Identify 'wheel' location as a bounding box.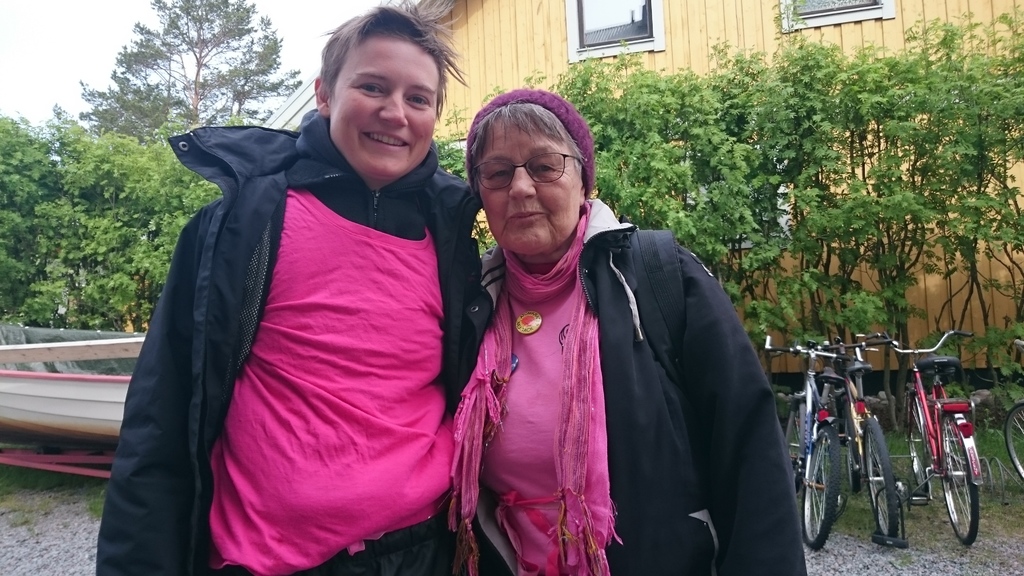
crop(798, 426, 843, 554).
